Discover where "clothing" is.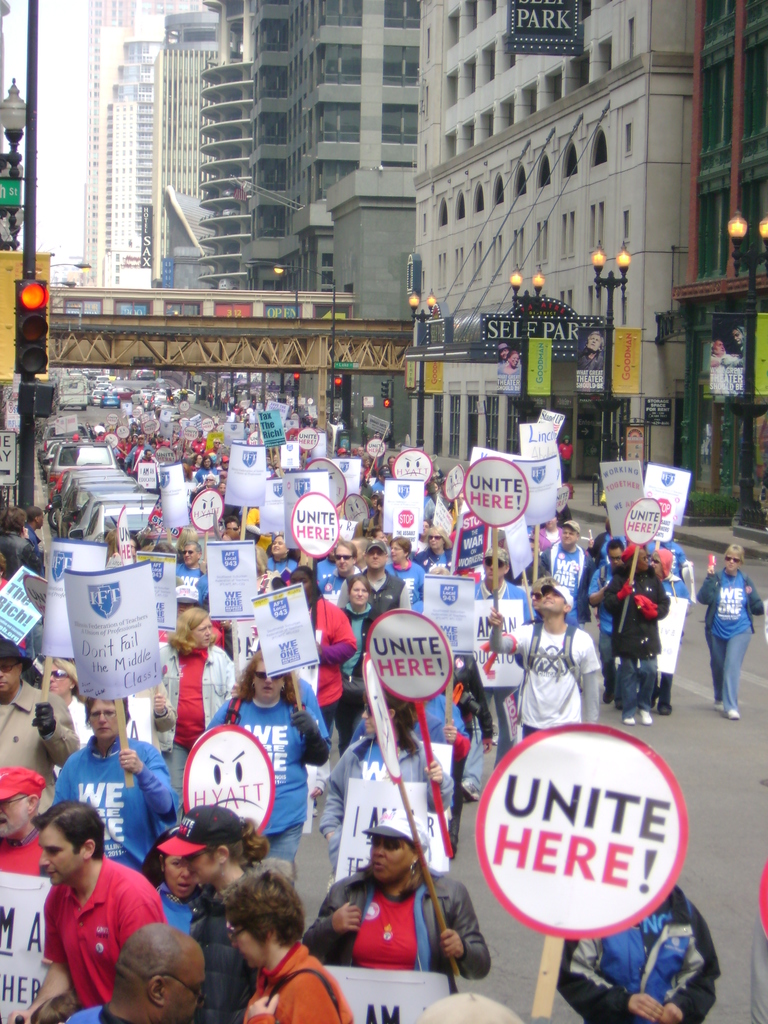
Discovered at 197/872/244/1023.
